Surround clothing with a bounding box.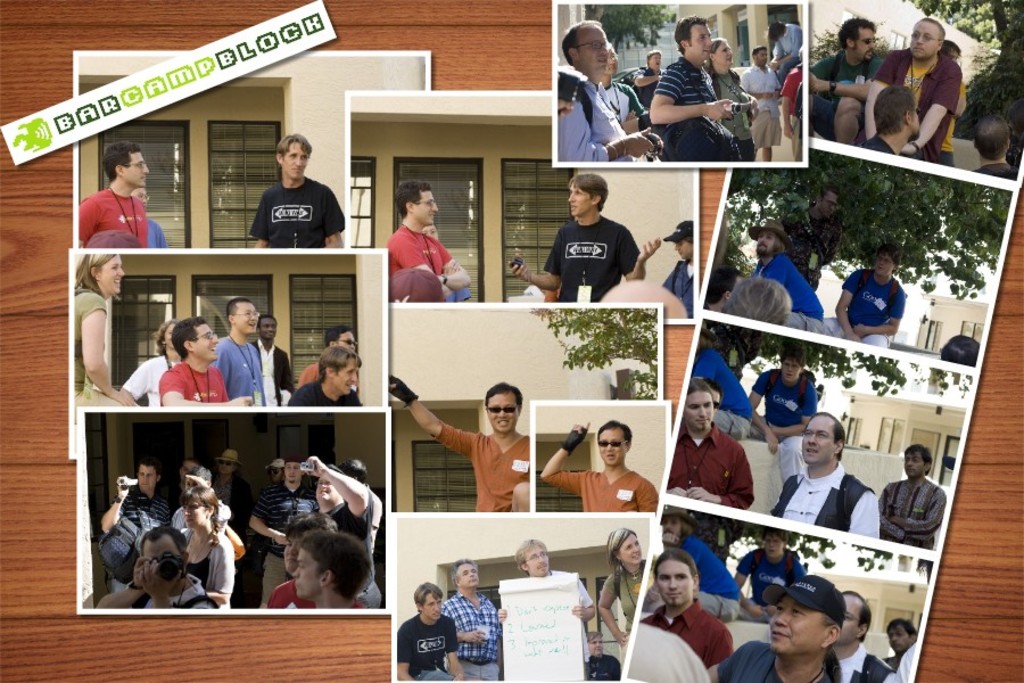
762 22 806 61.
